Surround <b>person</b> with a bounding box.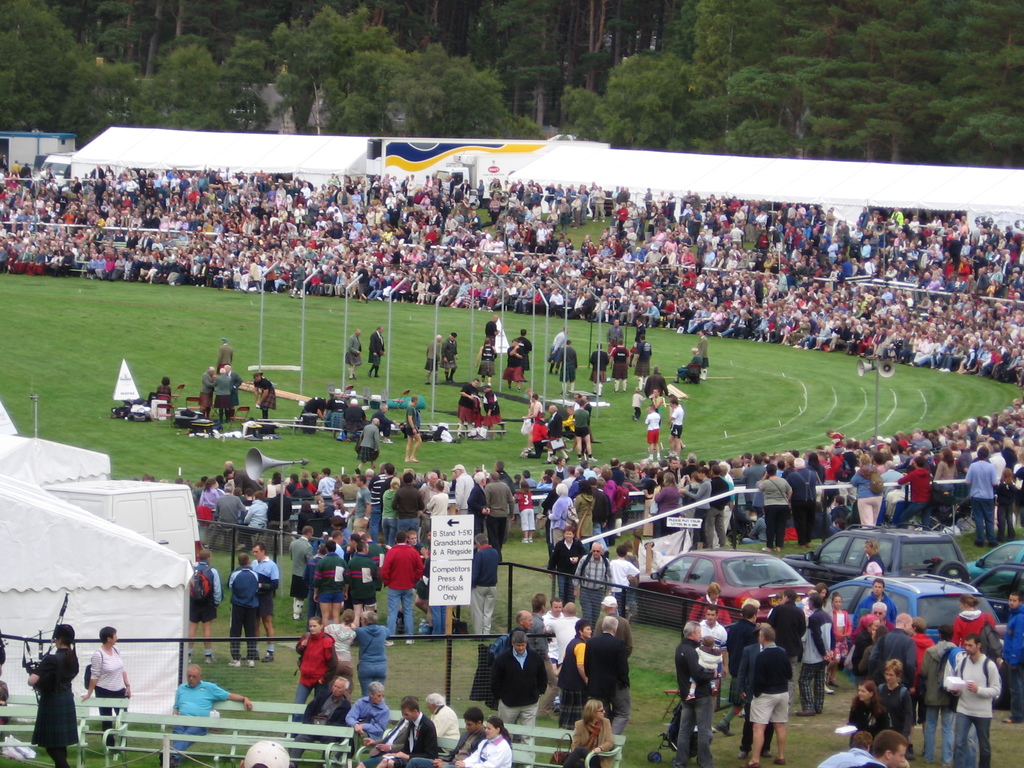
157,375,175,406.
